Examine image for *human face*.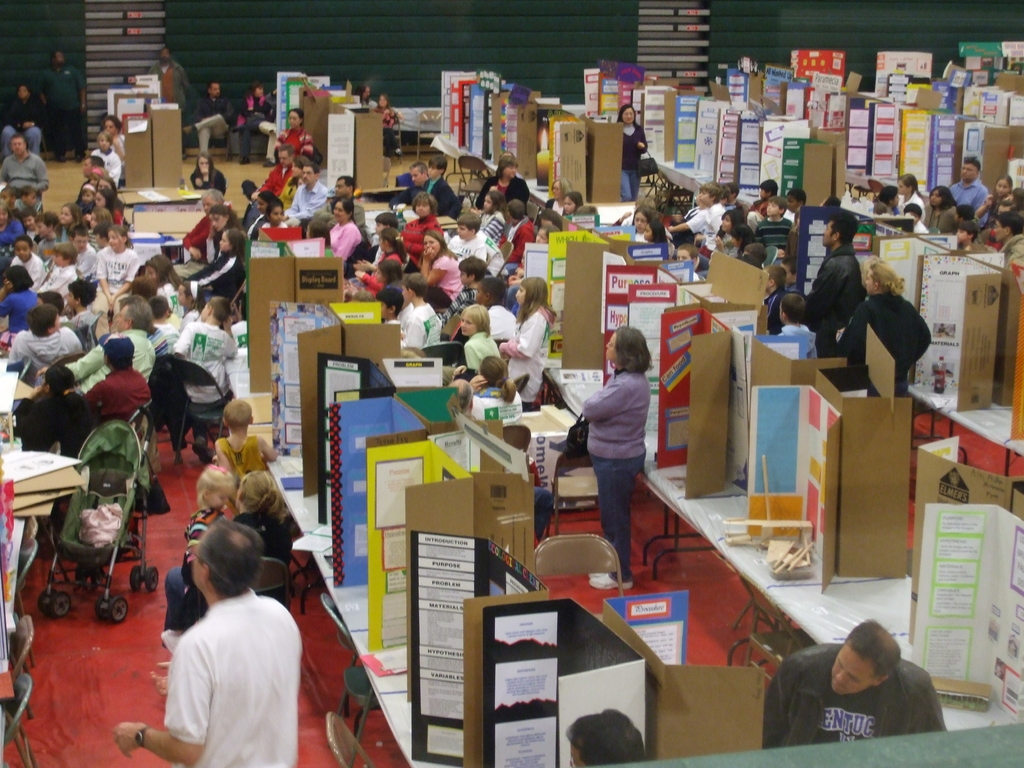
Examination result: (106, 232, 122, 245).
